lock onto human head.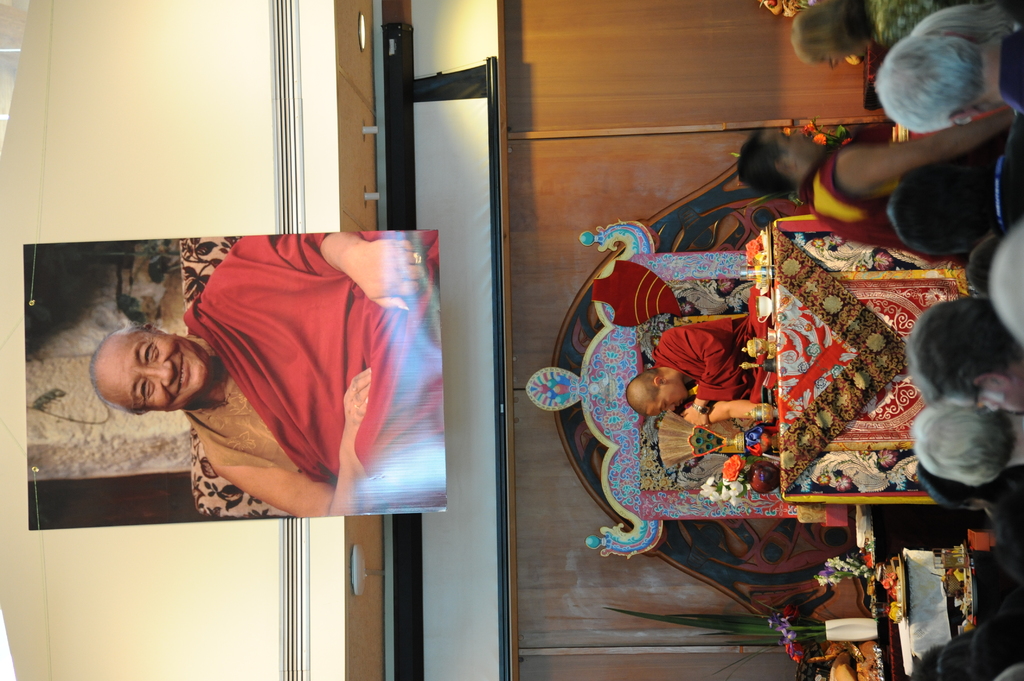
Locked: rect(621, 369, 691, 419).
